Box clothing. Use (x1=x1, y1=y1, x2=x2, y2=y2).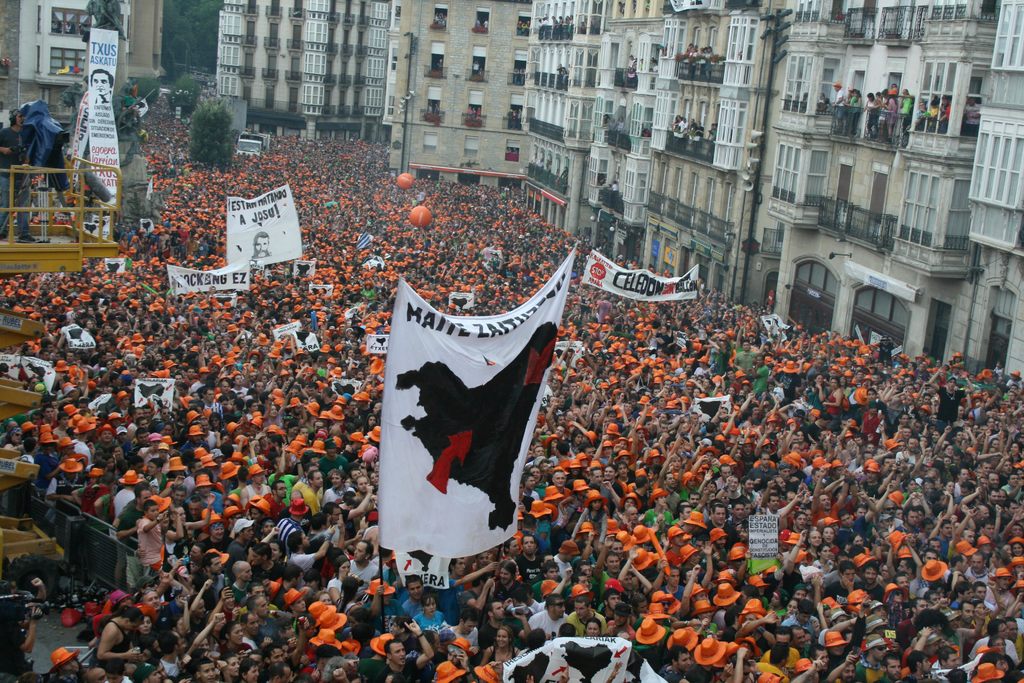
(x1=913, y1=110, x2=929, y2=125).
